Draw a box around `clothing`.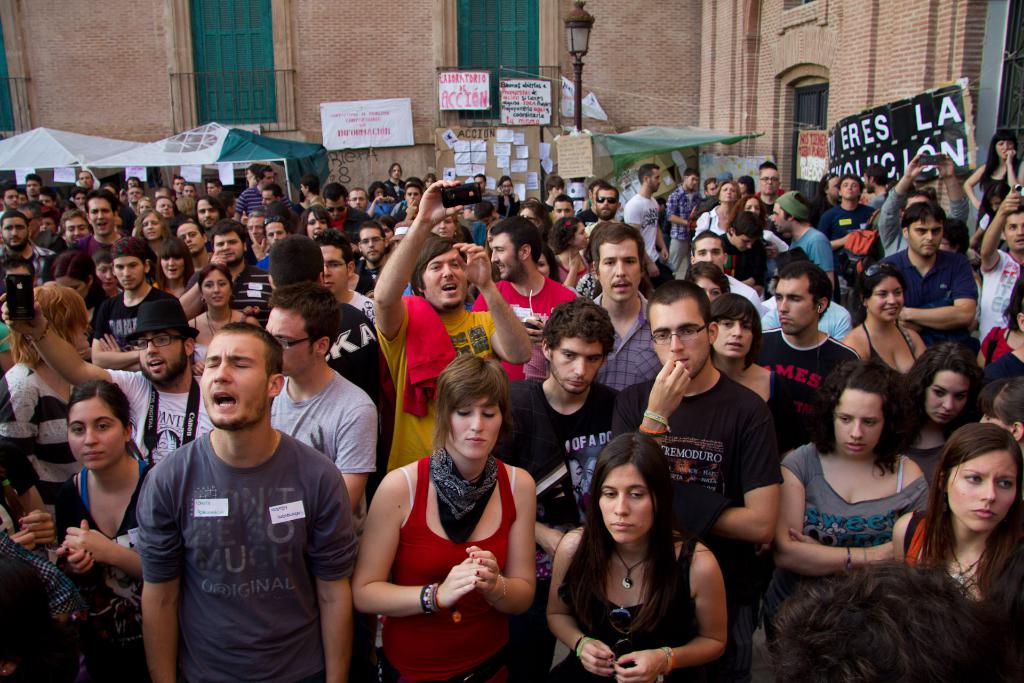
[x1=662, y1=185, x2=700, y2=274].
